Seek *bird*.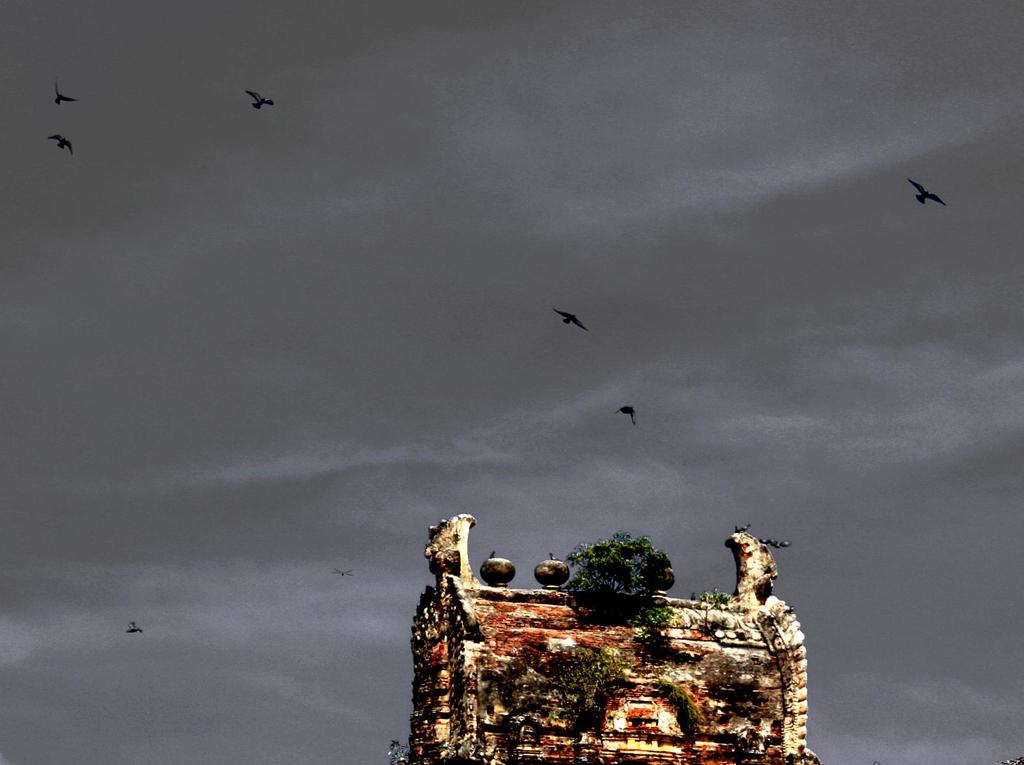
rect(46, 129, 72, 156).
